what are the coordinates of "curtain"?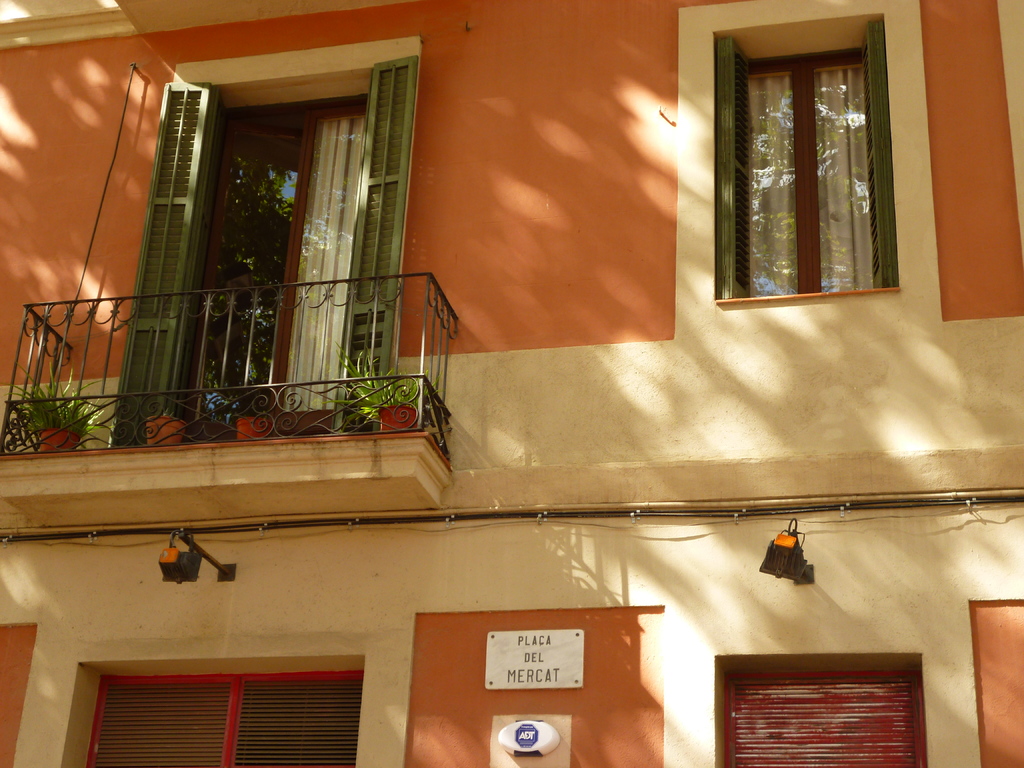
[745,75,873,293].
